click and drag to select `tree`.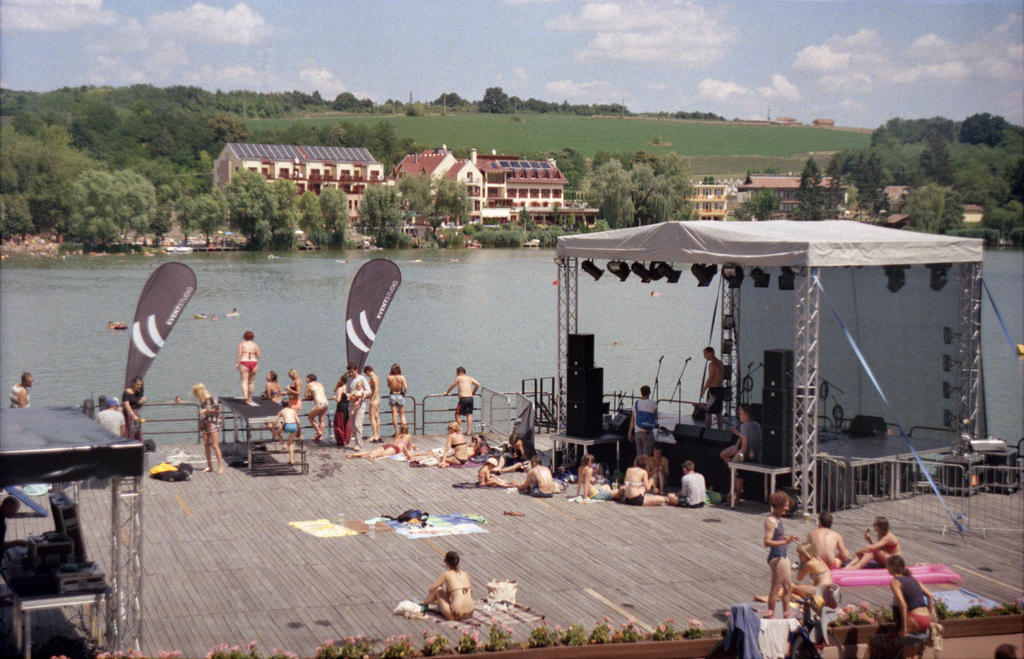
Selection: [x1=480, y1=82, x2=522, y2=111].
